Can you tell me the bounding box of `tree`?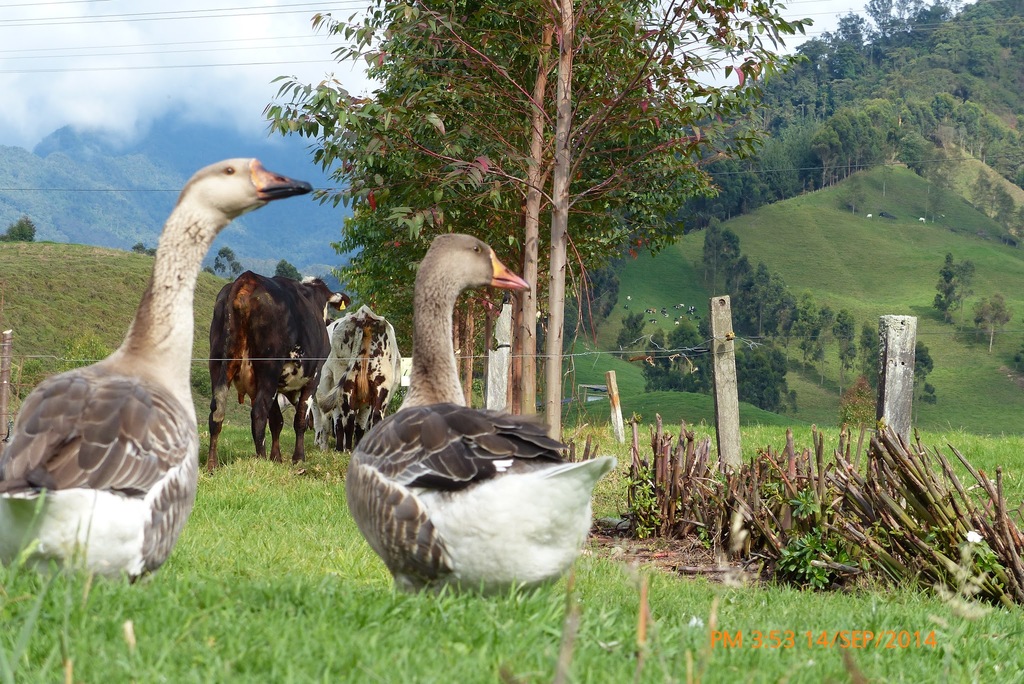
{"x1": 957, "y1": 255, "x2": 976, "y2": 314}.
